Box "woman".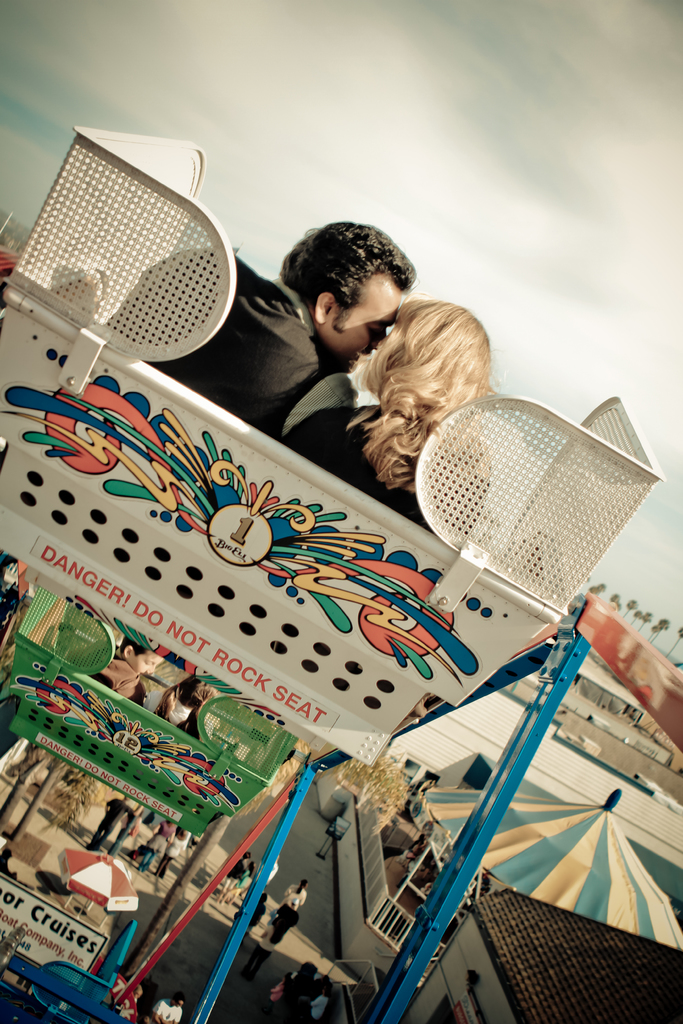
crop(136, 811, 168, 869).
